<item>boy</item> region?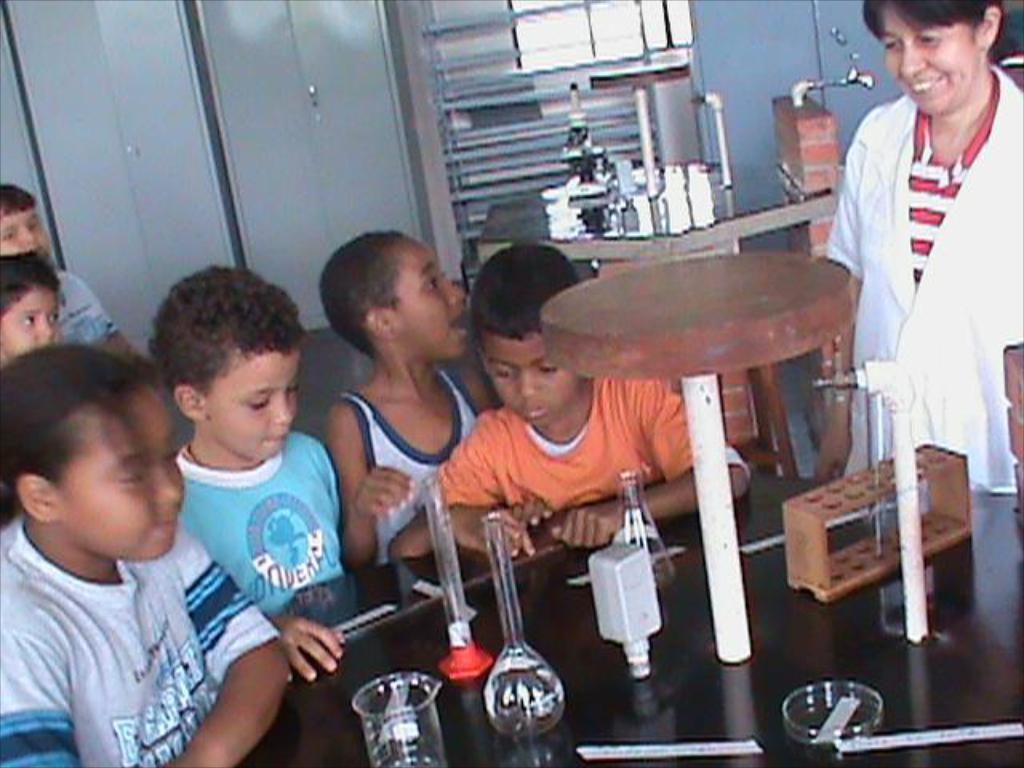
x1=312 y1=226 x2=491 y2=574
